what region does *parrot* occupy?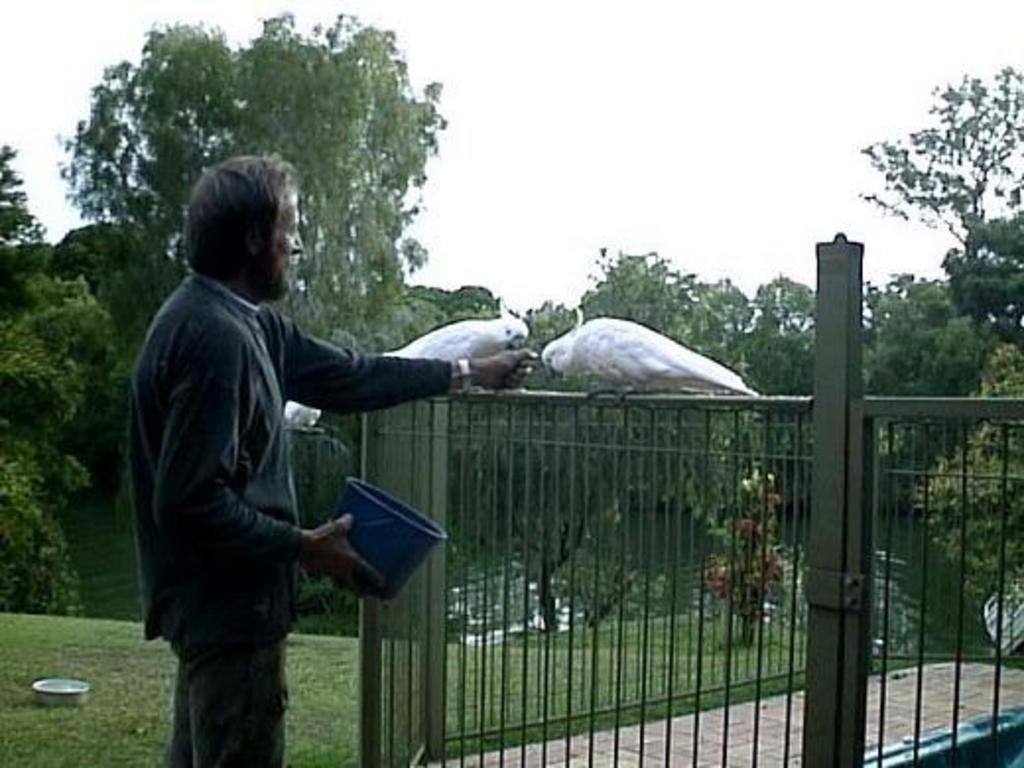
Rect(286, 305, 528, 425).
